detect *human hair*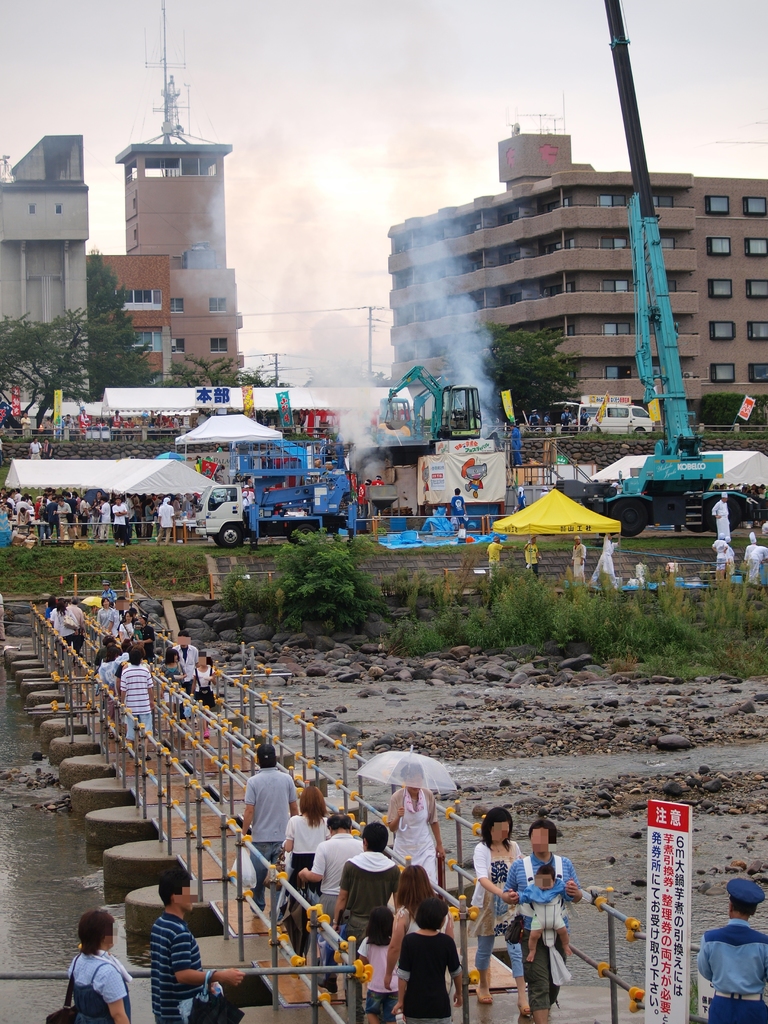
crop(364, 906, 396, 946)
